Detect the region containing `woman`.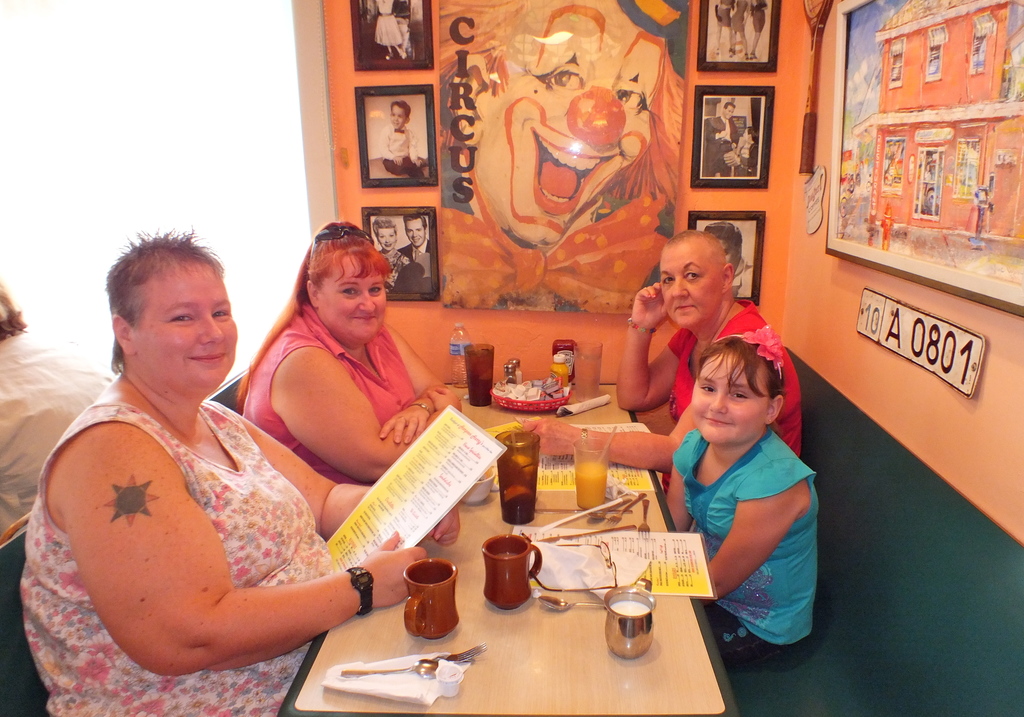
x1=744, y1=129, x2=762, y2=173.
